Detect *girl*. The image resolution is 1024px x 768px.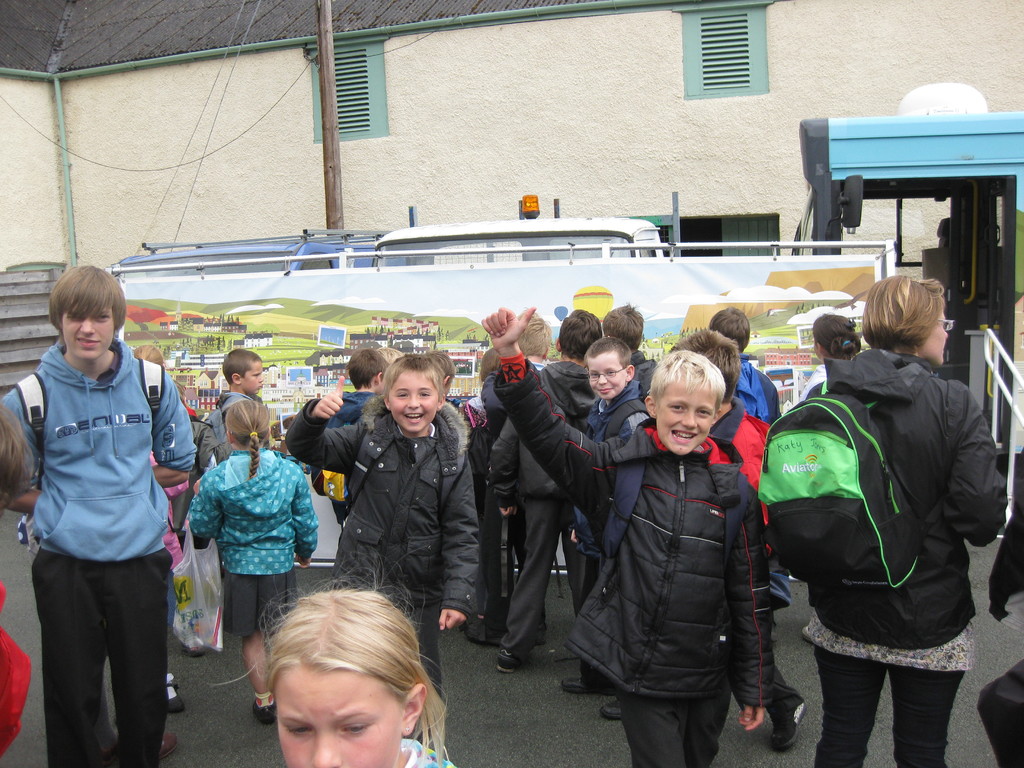
{"x1": 201, "y1": 567, "x2": 461, "y2": 767}.
